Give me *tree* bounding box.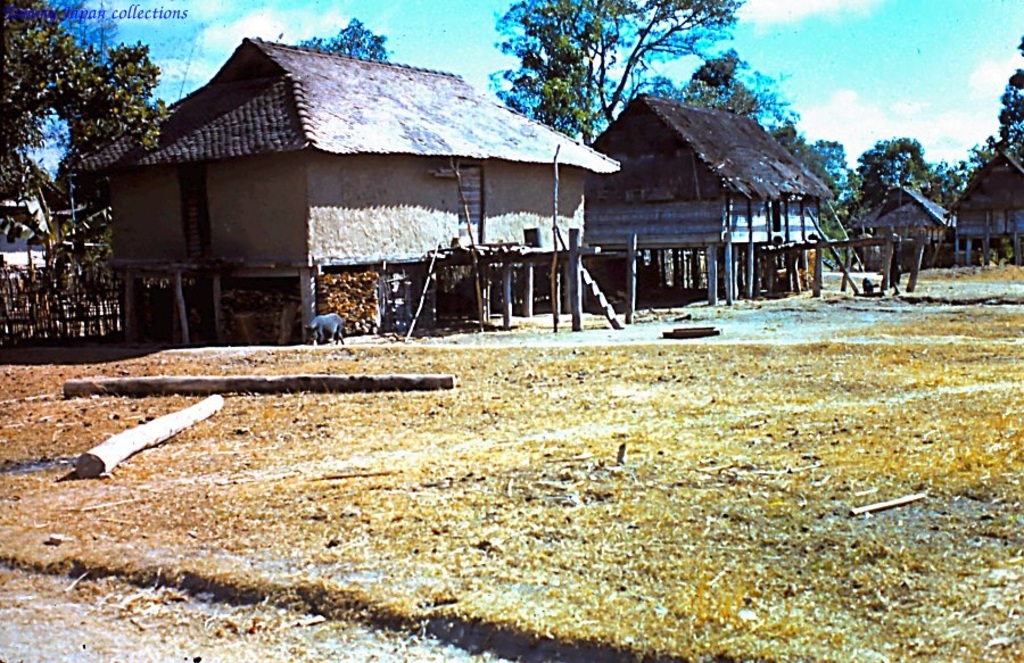
{"left": 303, "top": 16, "right": 391, "bottom": 65}.
